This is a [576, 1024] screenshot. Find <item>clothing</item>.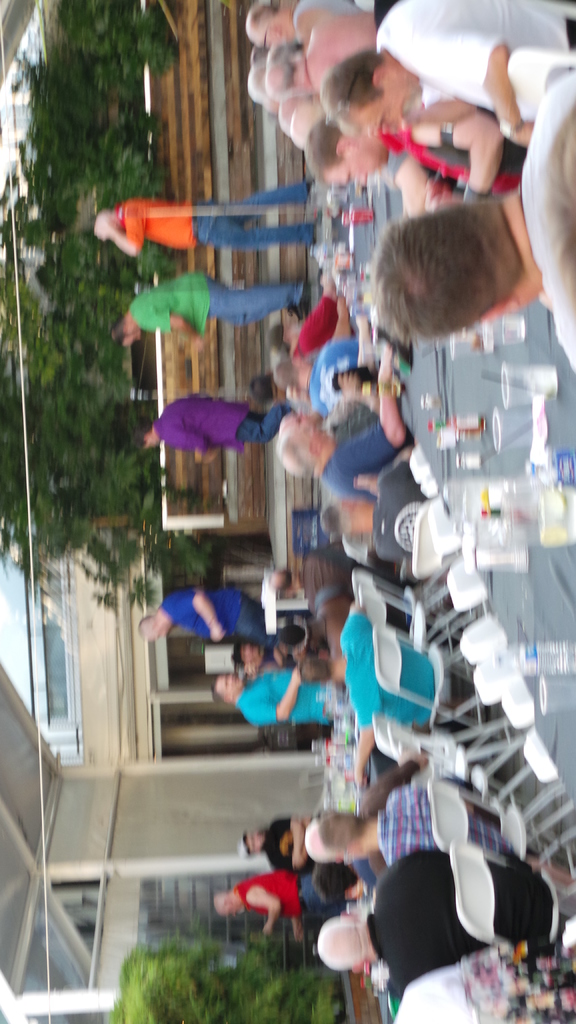
Bounding box: 414, 140, 533, 189.
